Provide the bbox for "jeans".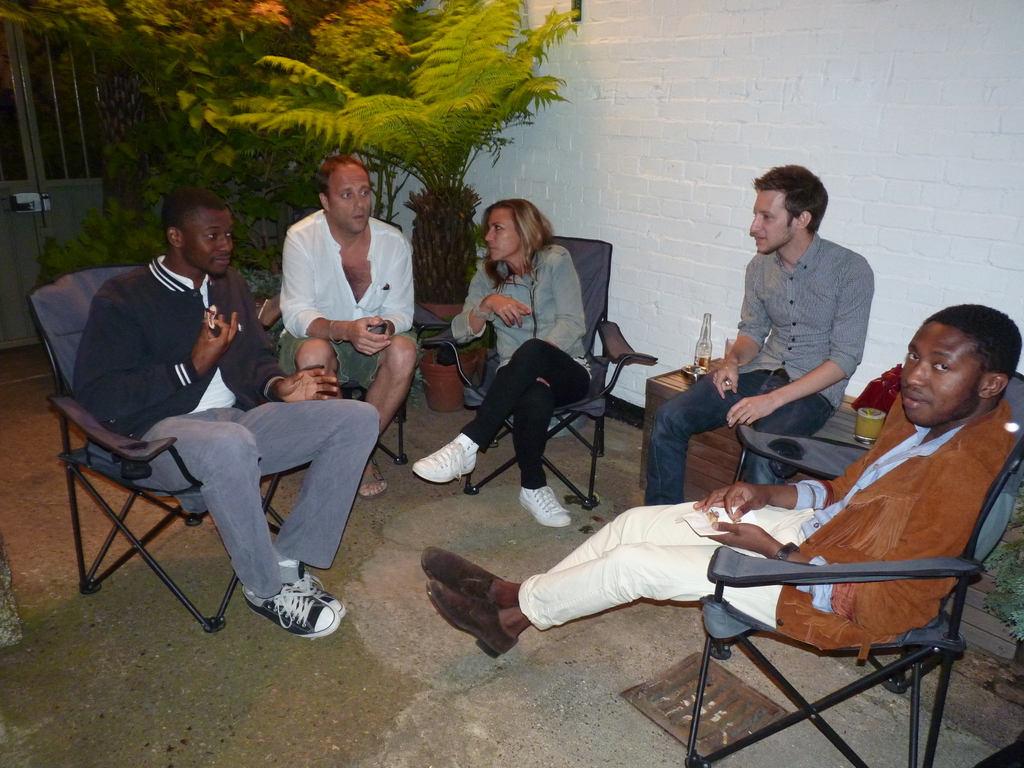
select_region(460, 335, 592, 481).
